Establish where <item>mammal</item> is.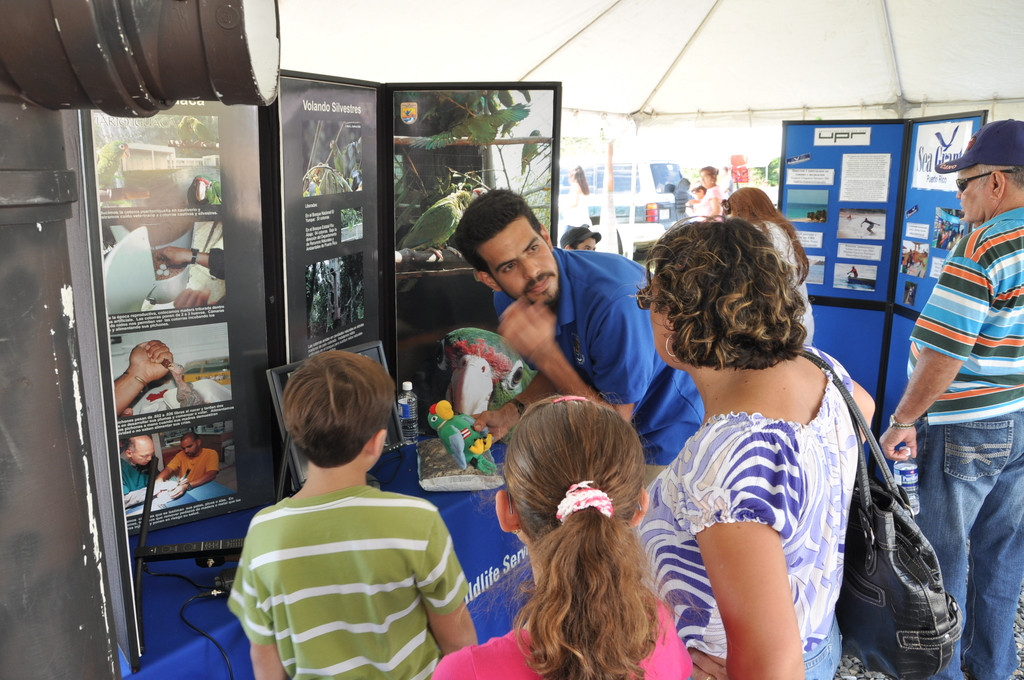
Established at region(733, 187, 815, 344).
